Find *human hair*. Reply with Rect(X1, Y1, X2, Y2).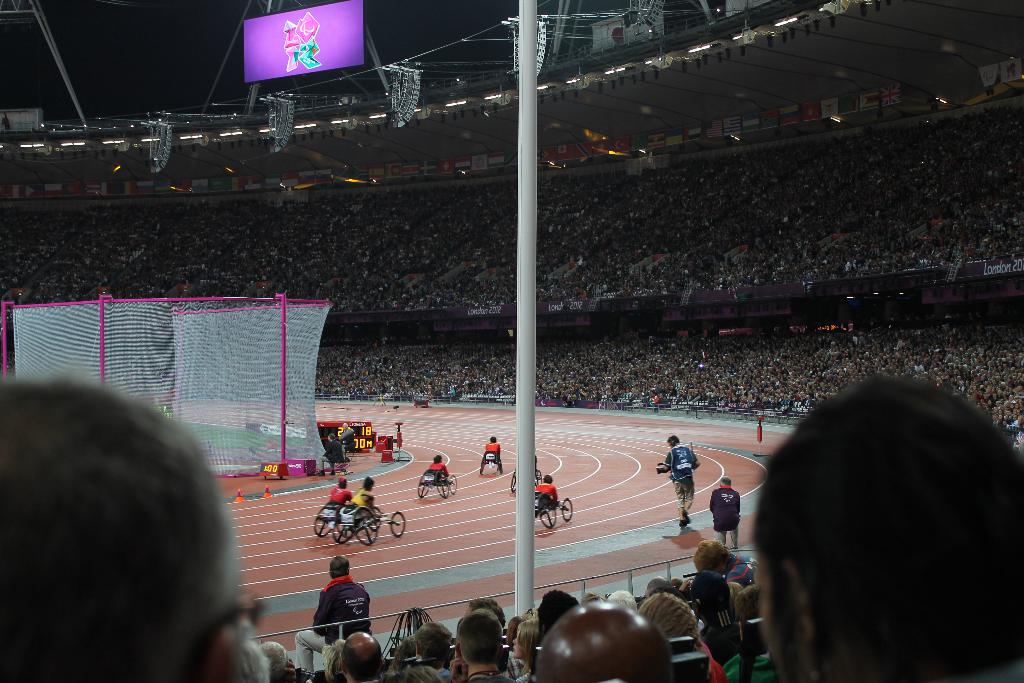
Rect(339, 481, 348, 490).
